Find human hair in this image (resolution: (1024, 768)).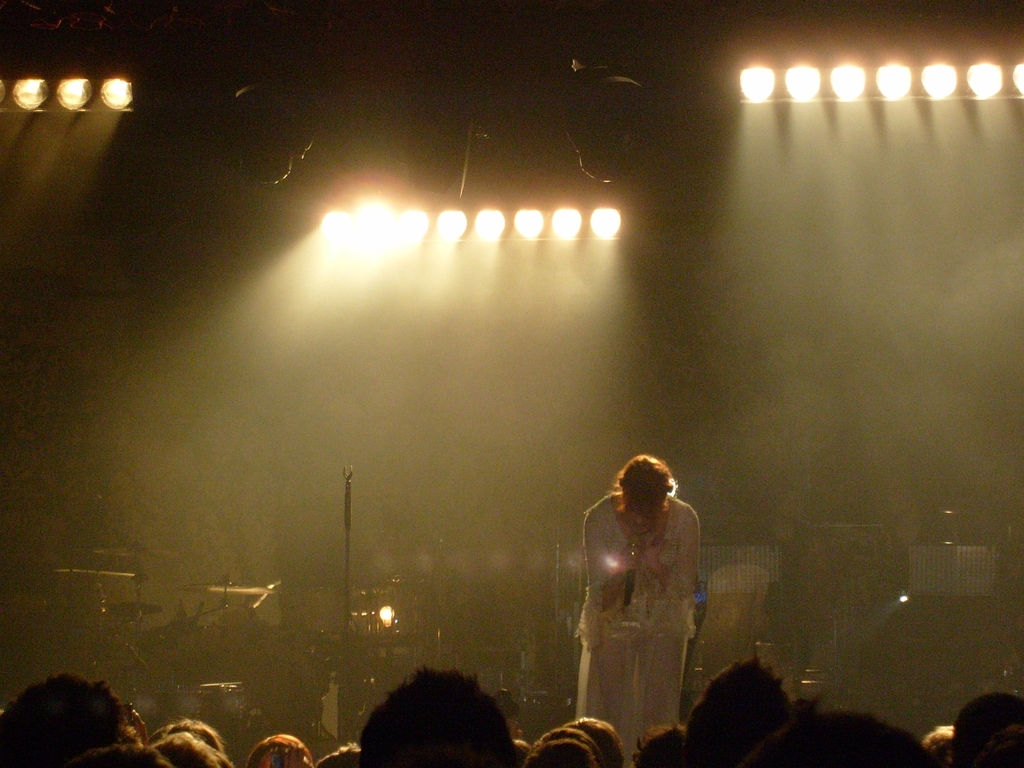
detection(362, 664, 516, 767).
